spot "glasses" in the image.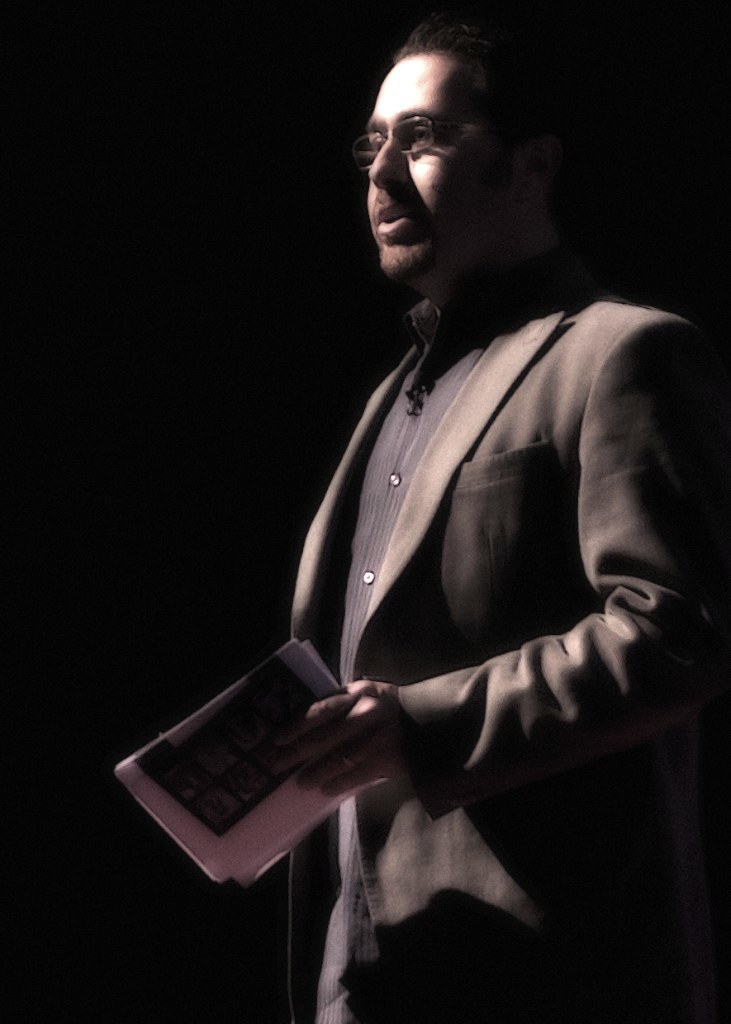
"glasses" found at [x1=348, y1=102, x2=486, y2=162].
